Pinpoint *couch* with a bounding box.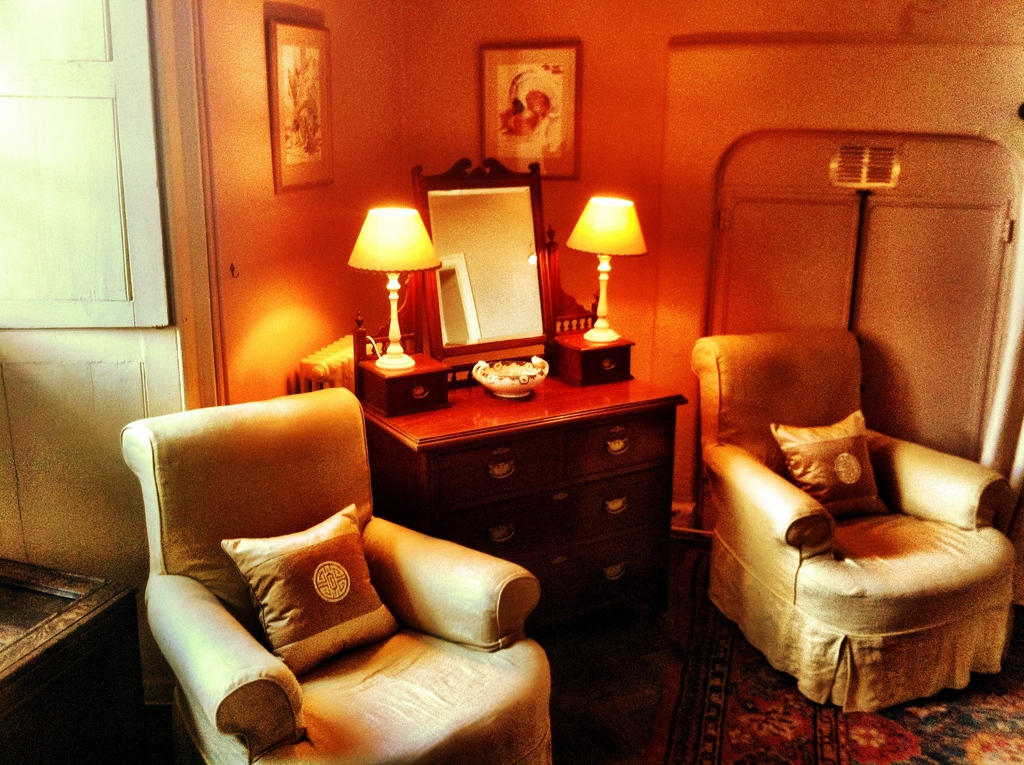
locate(102, 409, 485, 744).
